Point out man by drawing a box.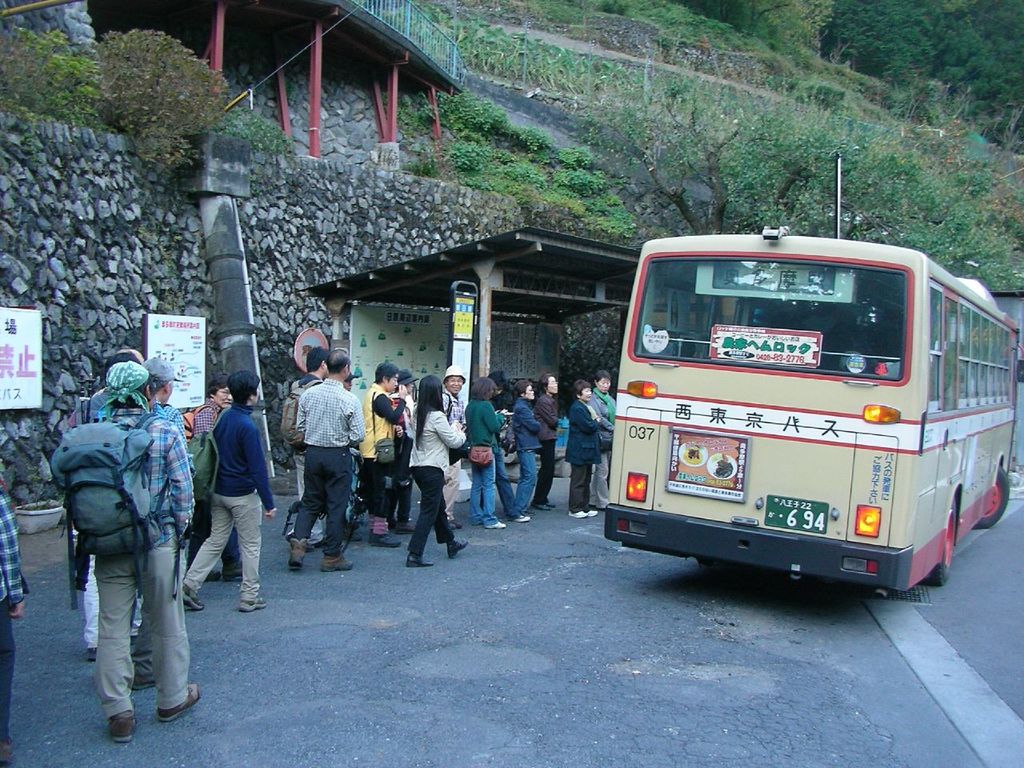
BBox(72, 350, 138, 656).
